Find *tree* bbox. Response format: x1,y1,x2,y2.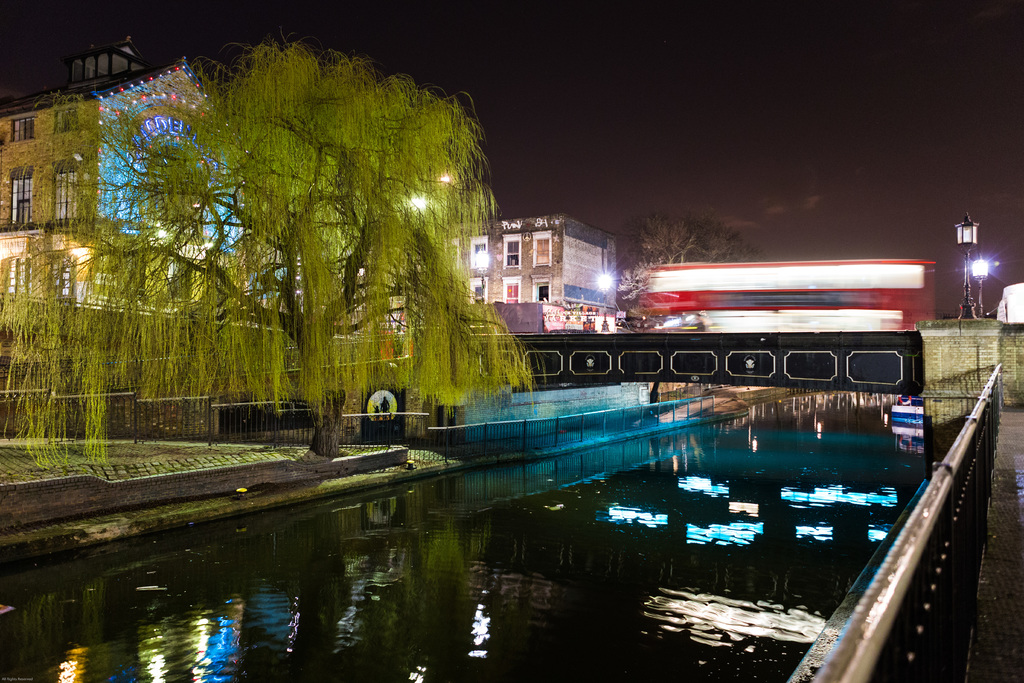
76,34,519,436.
